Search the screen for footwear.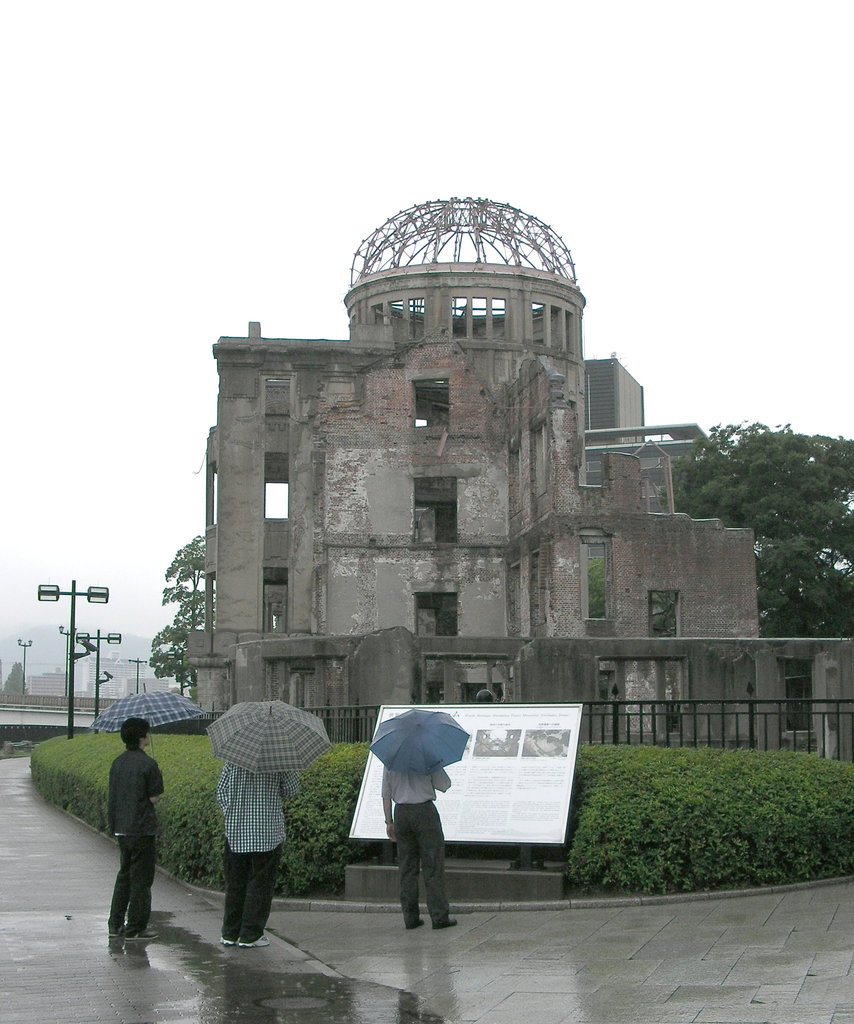
Found at [118, 923, 163, 941].
